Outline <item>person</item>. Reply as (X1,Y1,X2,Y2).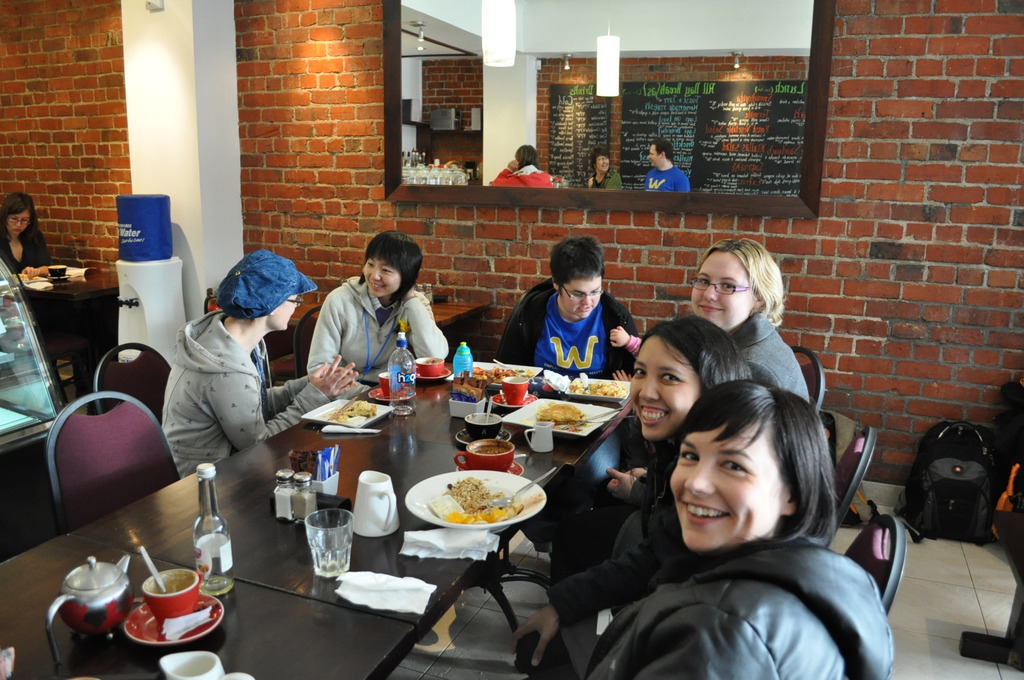
(520,315,758,667).
